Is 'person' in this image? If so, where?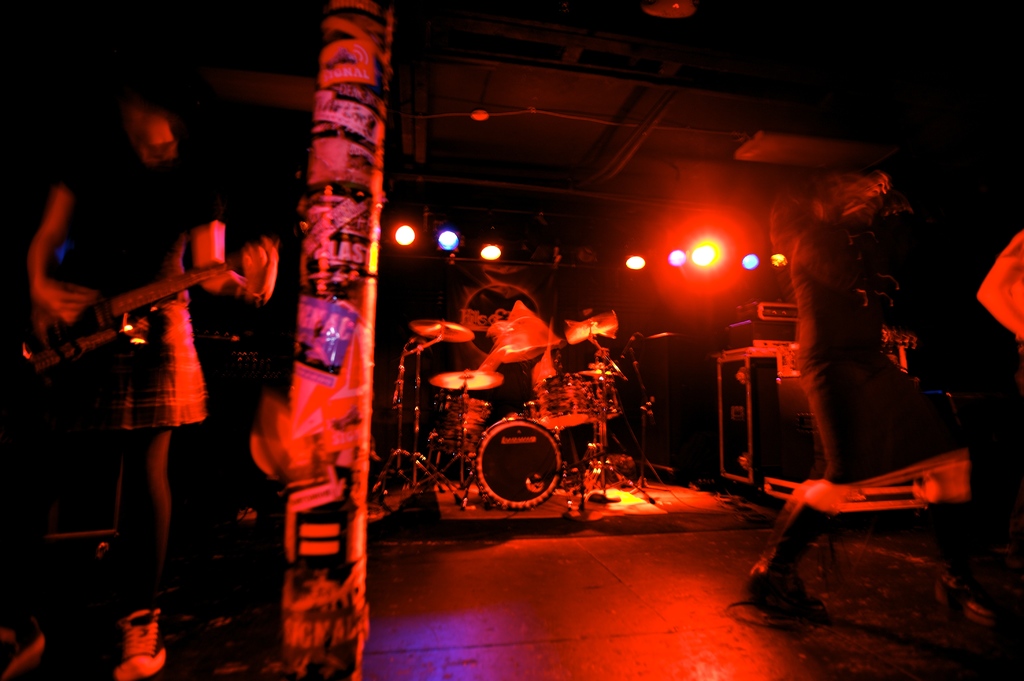
Yes, at (x1=765, y1=152, x2=951, y2=594).
